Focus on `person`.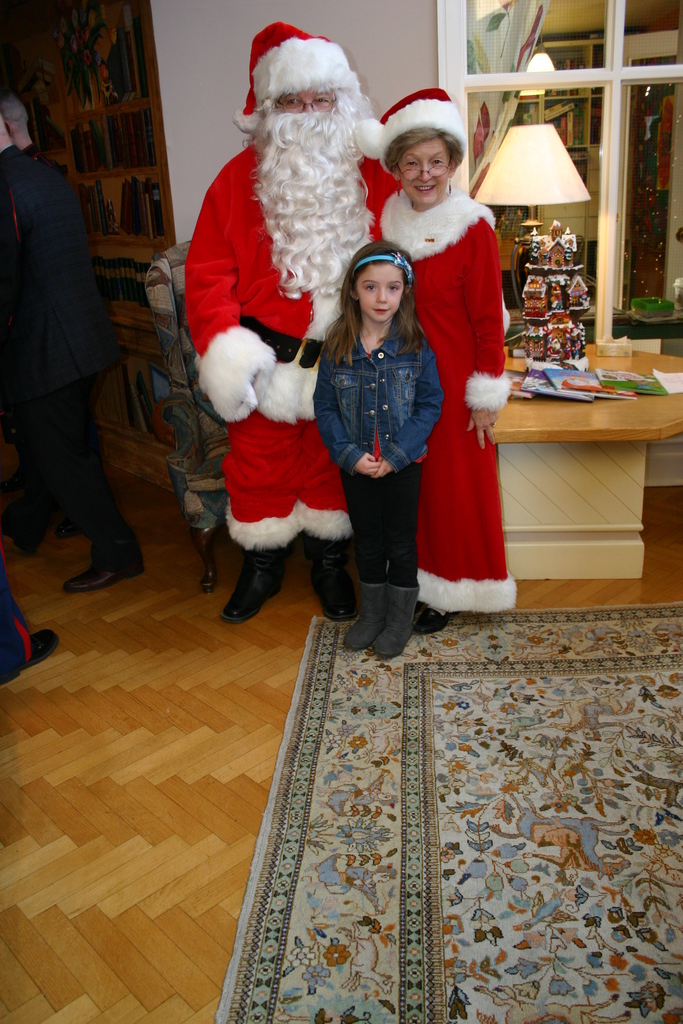
Focused at <box>0,92,54,168</box>.
